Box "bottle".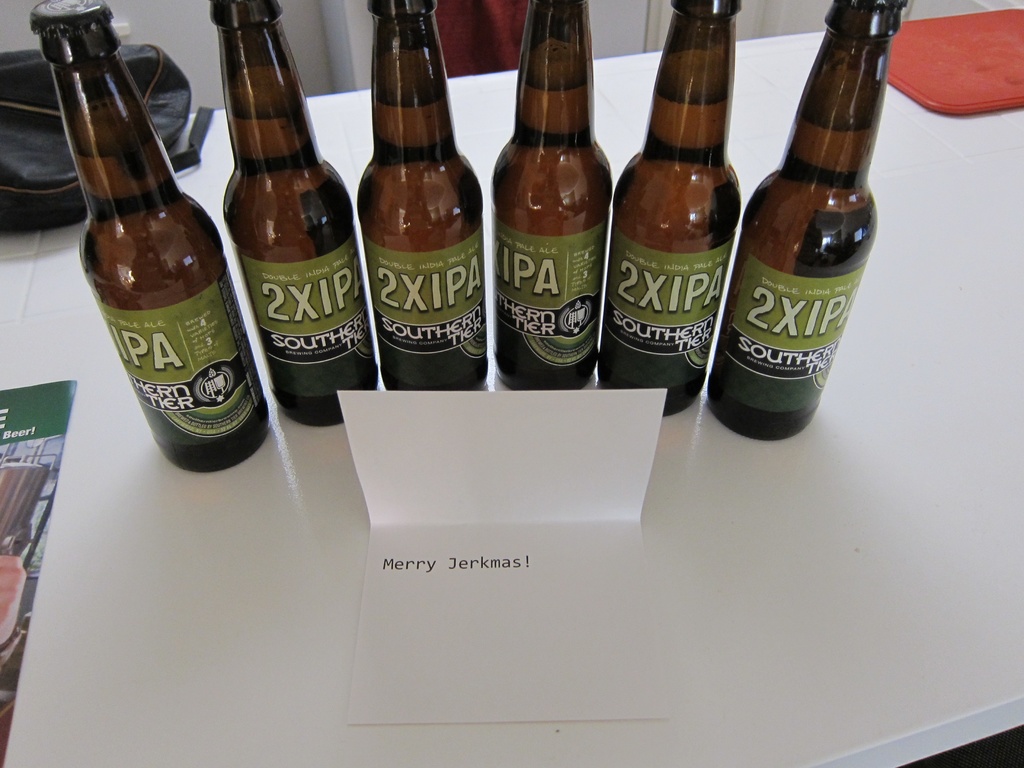
crop(705, 0, 891, 446).
